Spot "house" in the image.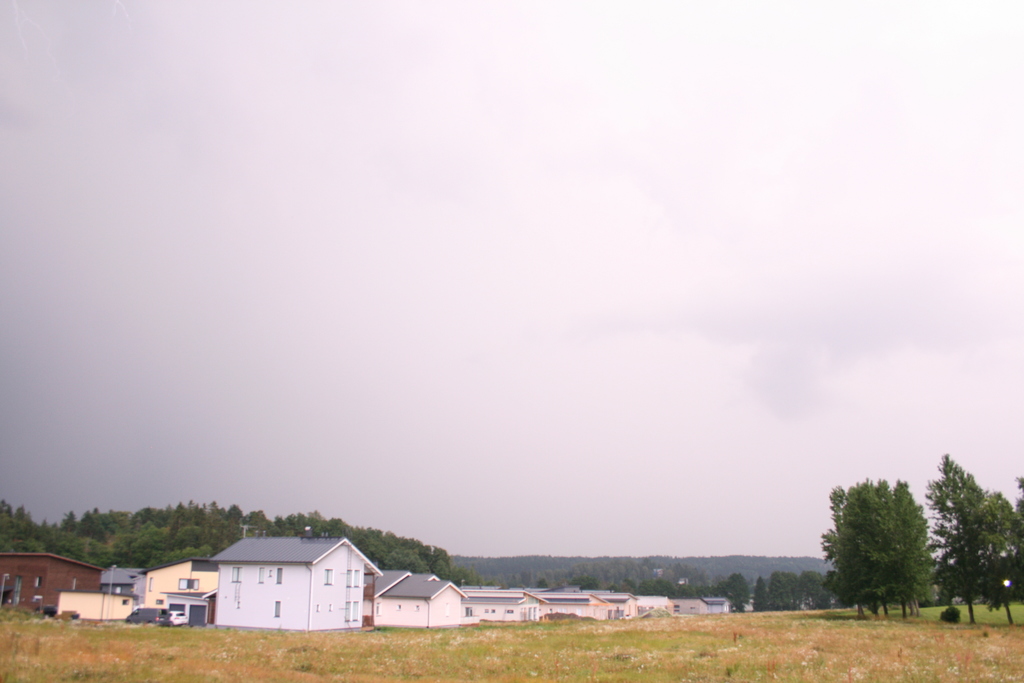
"house" found at pyautogui.locateOnScreen(207, 523, 380, 633).
